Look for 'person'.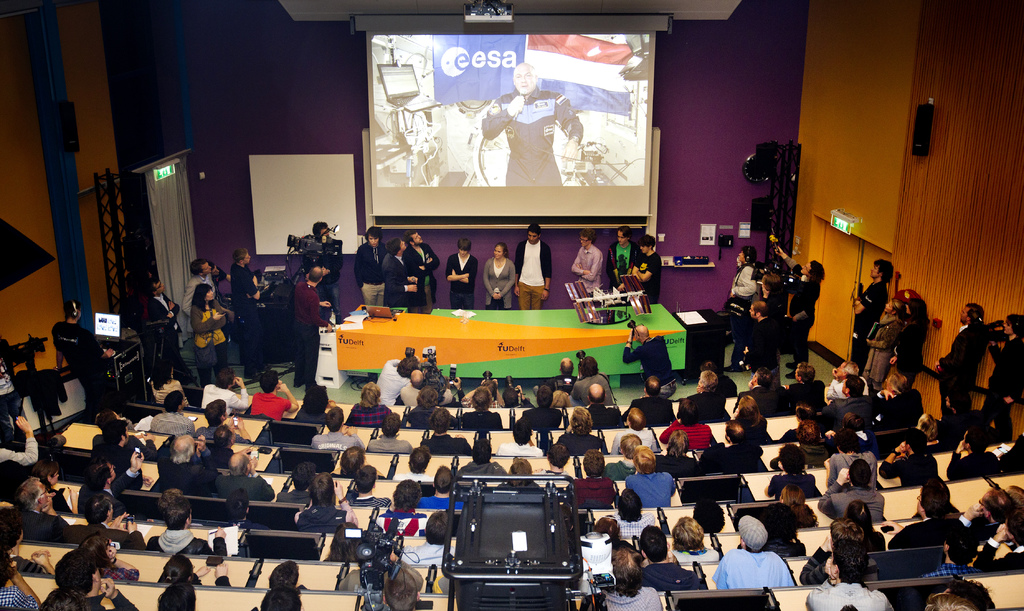
Found: (803, 516, 882, 587).
